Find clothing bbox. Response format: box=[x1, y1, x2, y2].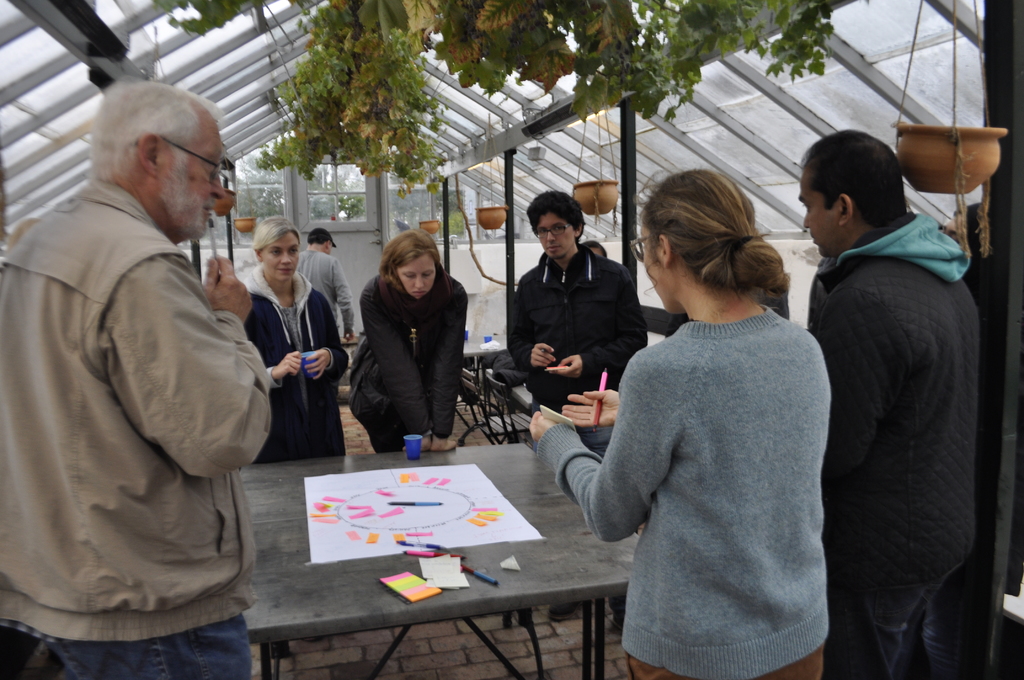
box=[503, 248, 653, 464].
